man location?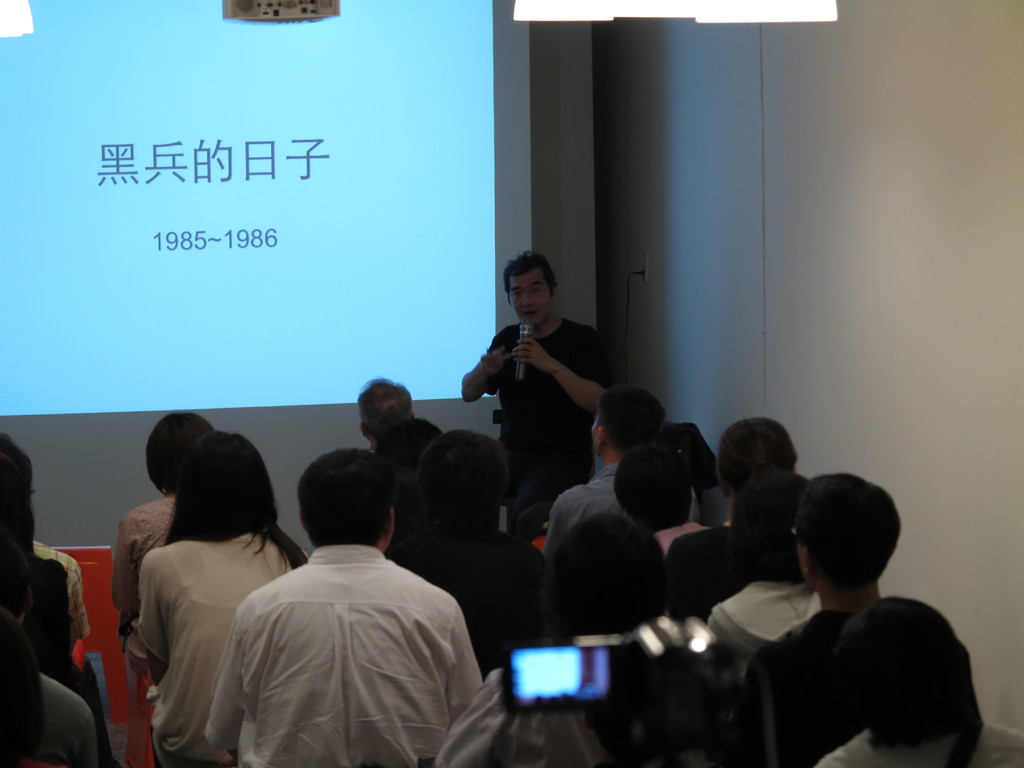
(x1=187, y1=455, x2=483, y2=756)
